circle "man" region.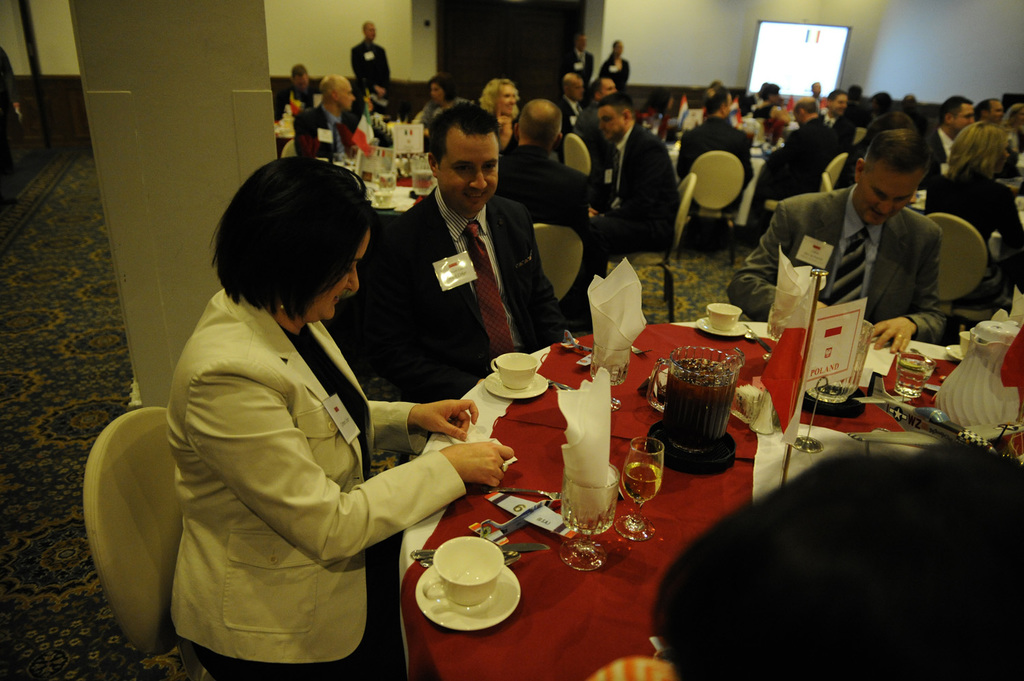
Region: <box>725,126,948,352</box>.
